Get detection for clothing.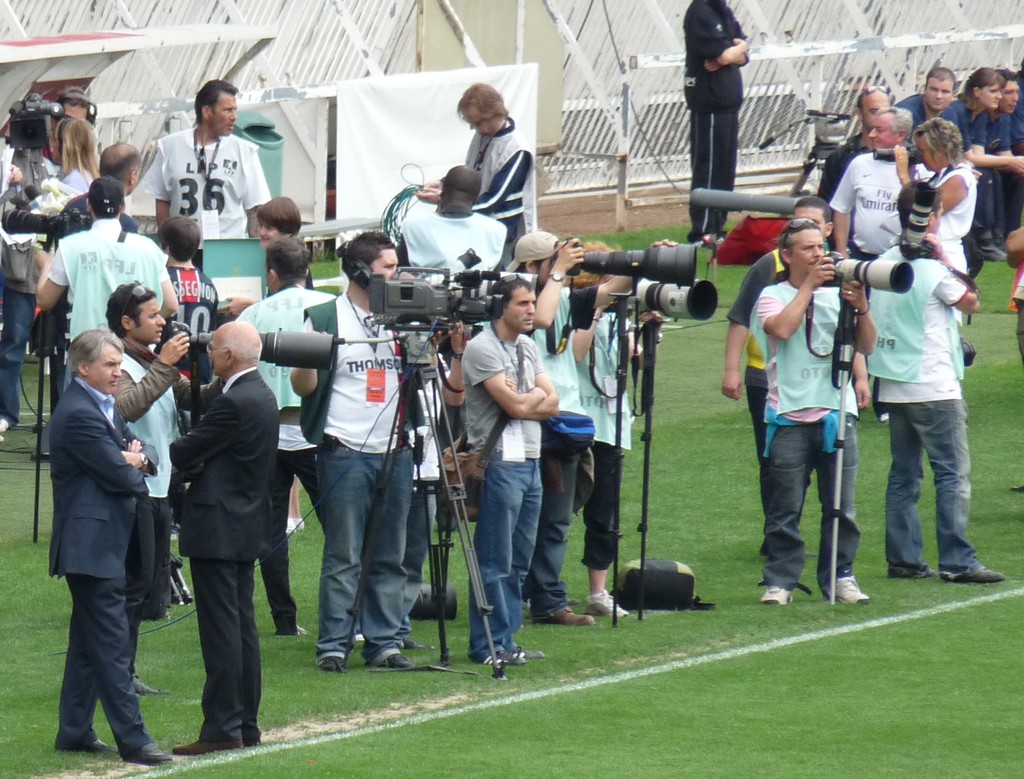
Detection: x1=918 y1=160 x2=976 y2=344.
